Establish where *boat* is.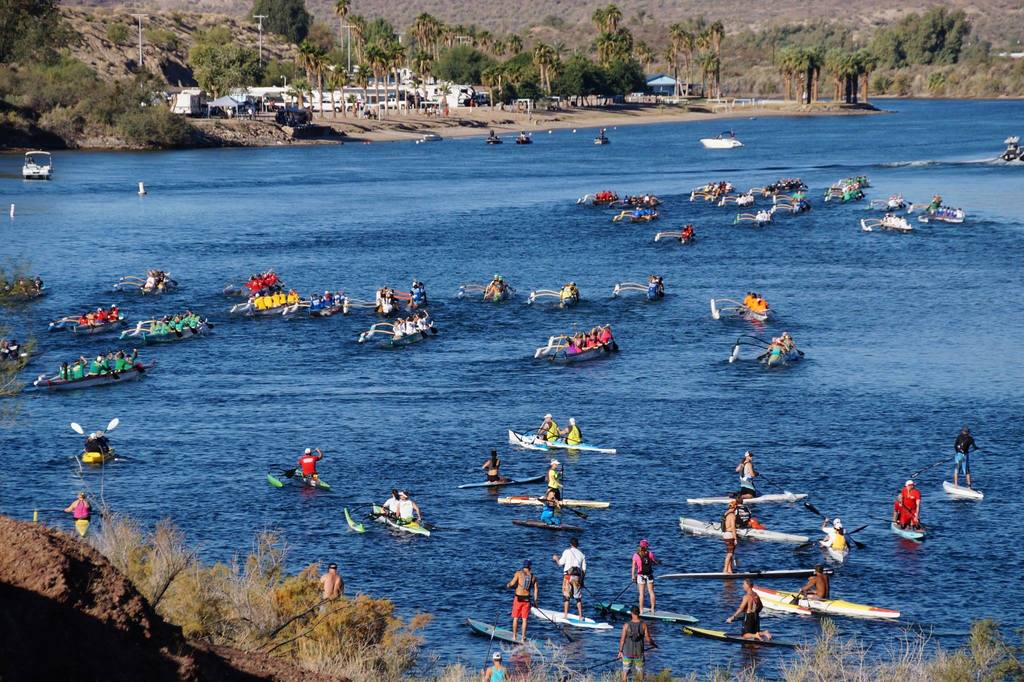
Established at 867,203,907,210.
